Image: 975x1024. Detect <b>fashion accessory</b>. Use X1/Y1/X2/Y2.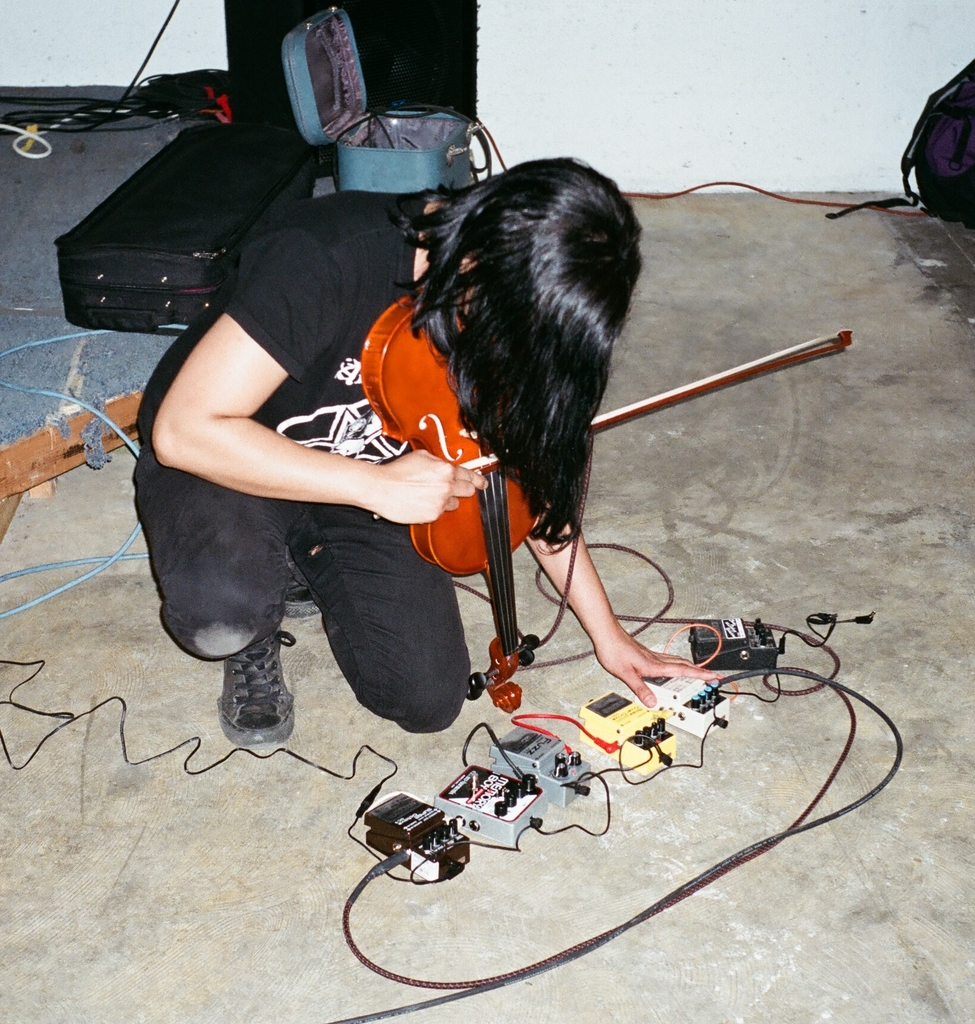
284/547/315/615.
